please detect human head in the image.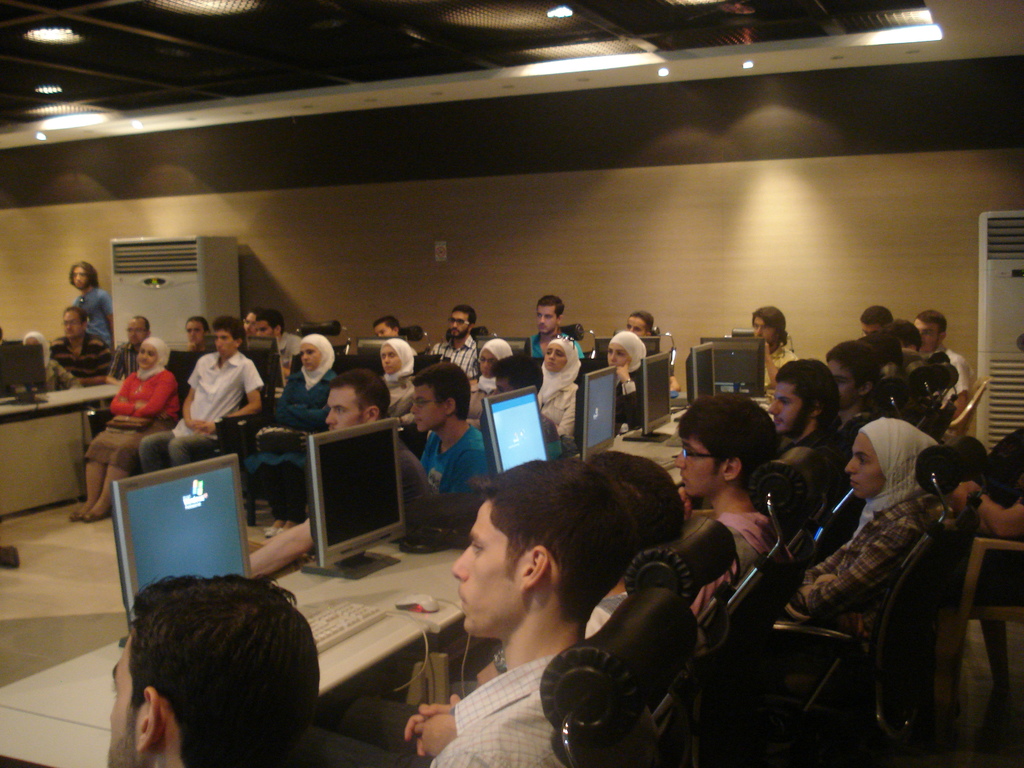
Rect(545, 338, 572, 373).
